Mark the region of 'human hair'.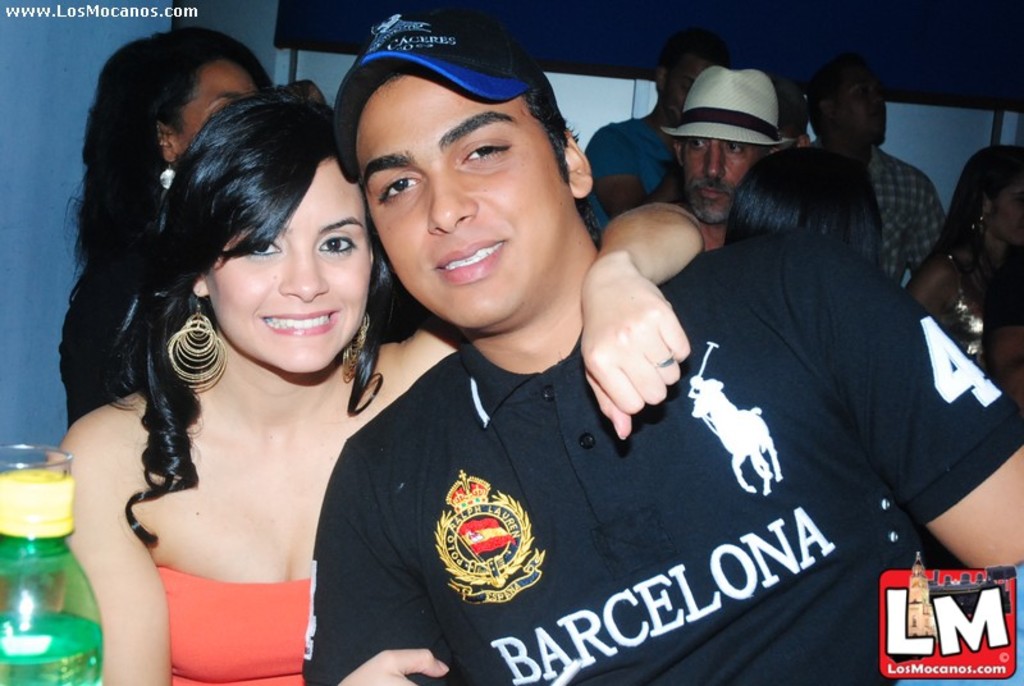
Region: 515 79 584 177.
